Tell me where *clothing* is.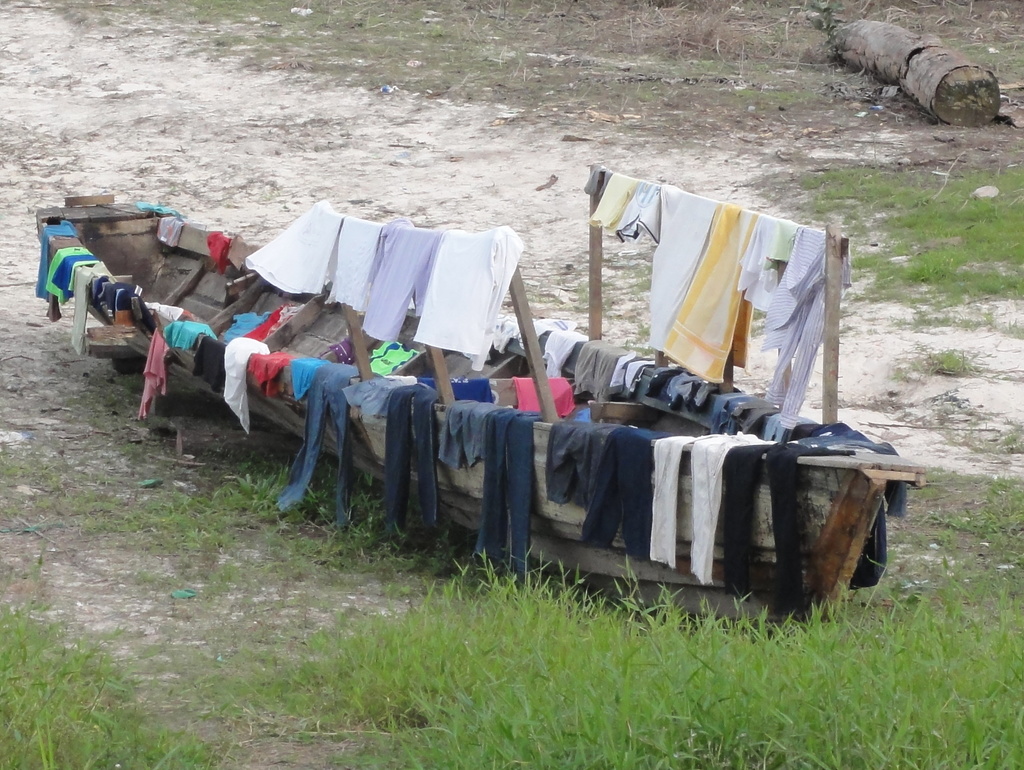
*clothing* is at pyautogui.locateOnScreen(721, 439, 842, 613).
